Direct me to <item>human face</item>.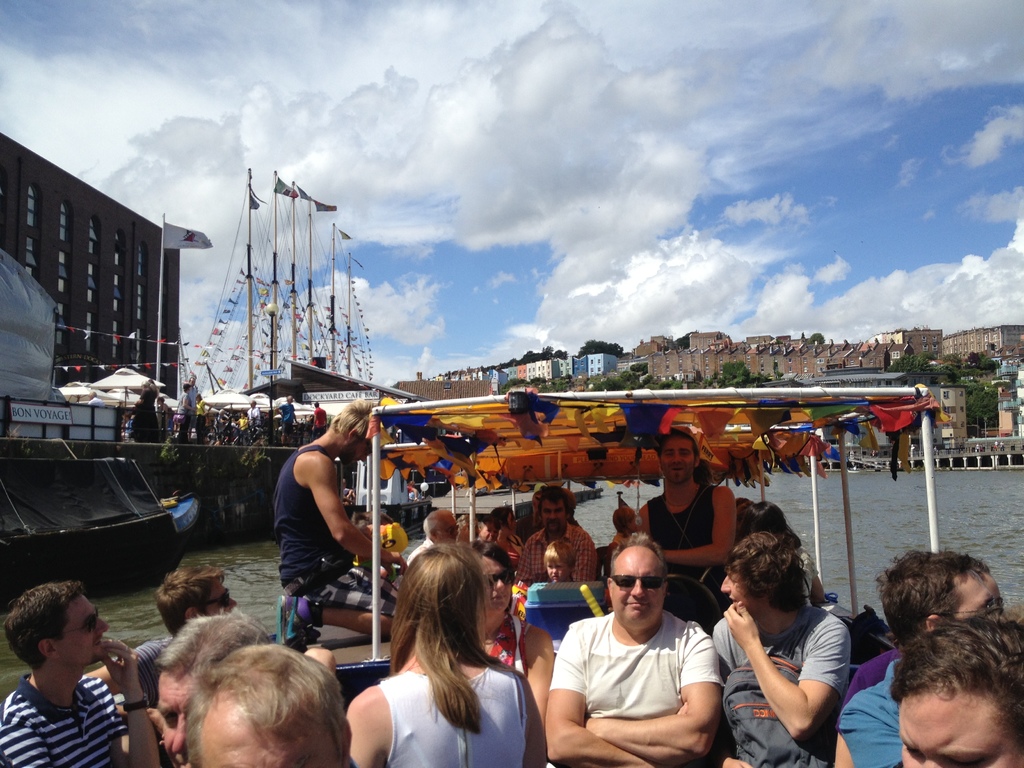
Direction: crop(166, 675, 200, 760).
